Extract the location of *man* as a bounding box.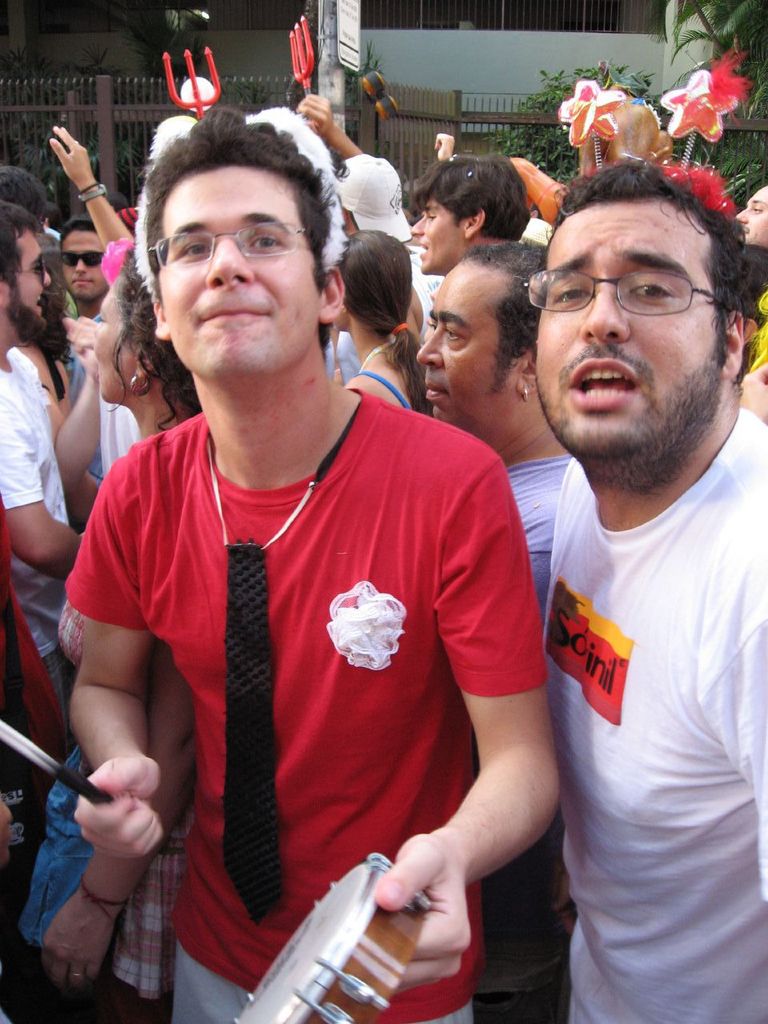
<region>64, 108, 562, 1023</region>.
